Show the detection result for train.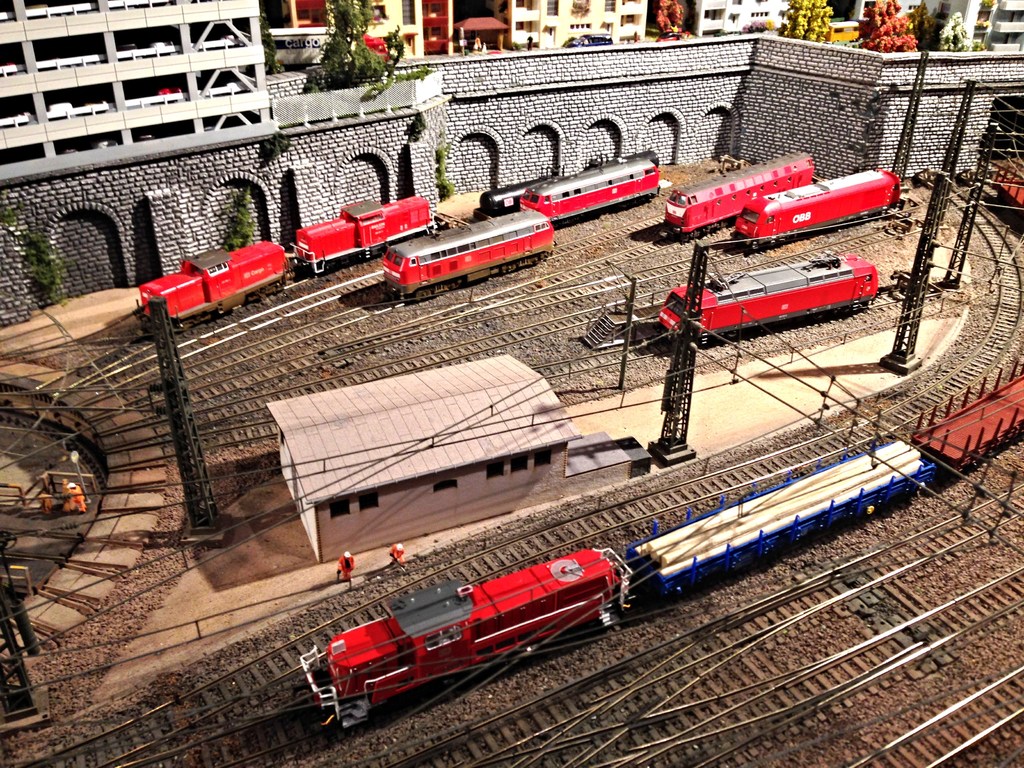
select_region(729, 168, 901, 247).
